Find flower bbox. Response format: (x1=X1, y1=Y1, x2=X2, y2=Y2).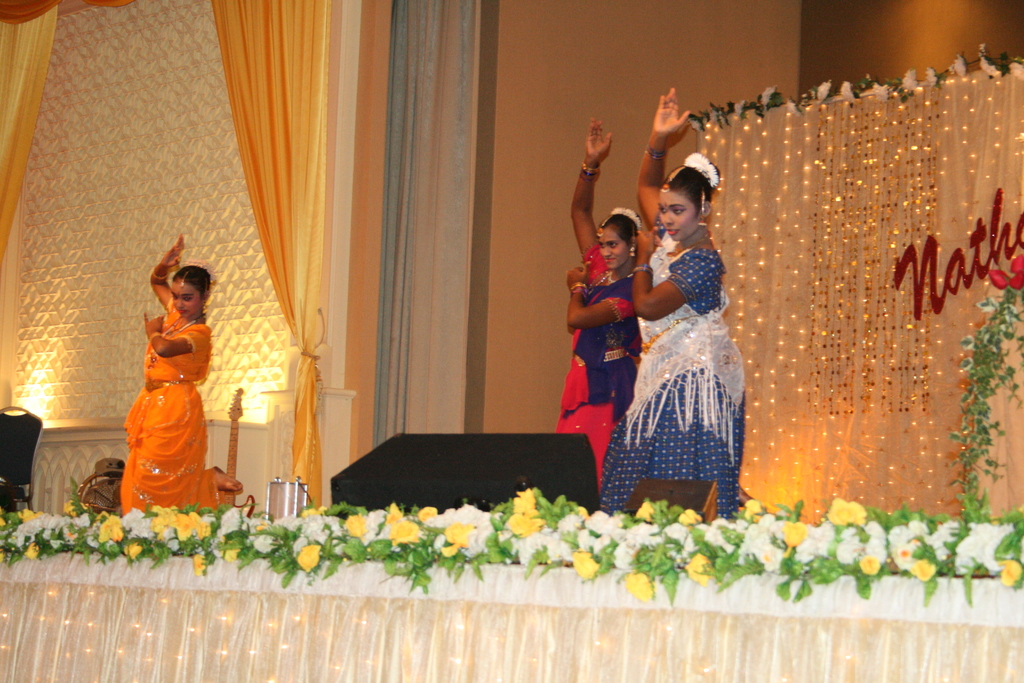
(x1=840, y1=79, x2=858, y2=103).
